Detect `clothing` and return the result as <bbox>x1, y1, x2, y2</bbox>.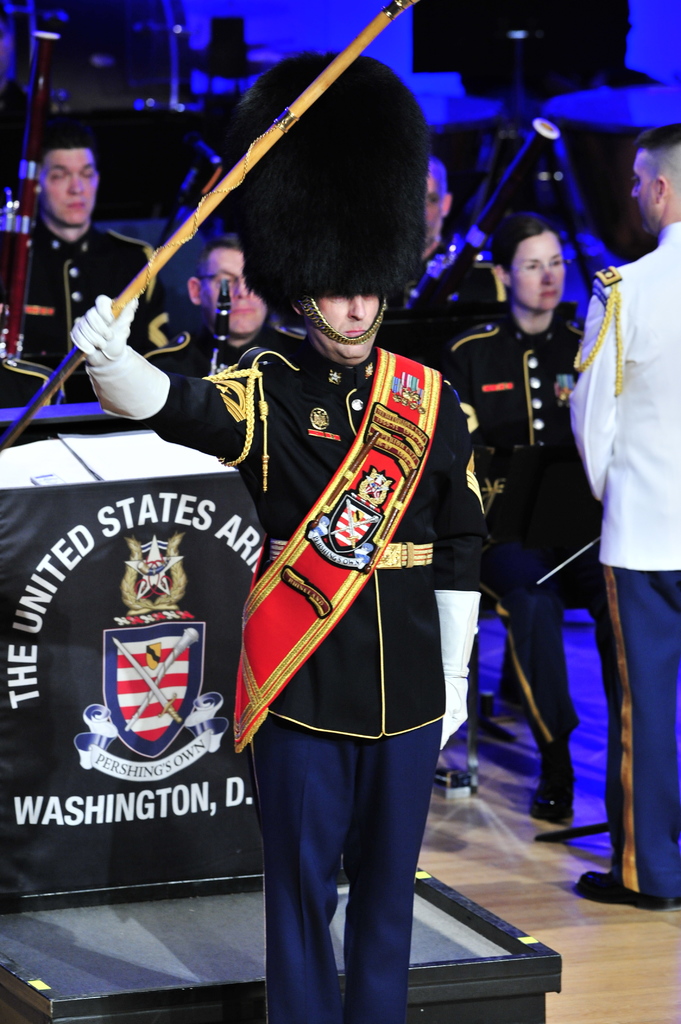
<bbox>0, 221, 171, 399</bbox>.
